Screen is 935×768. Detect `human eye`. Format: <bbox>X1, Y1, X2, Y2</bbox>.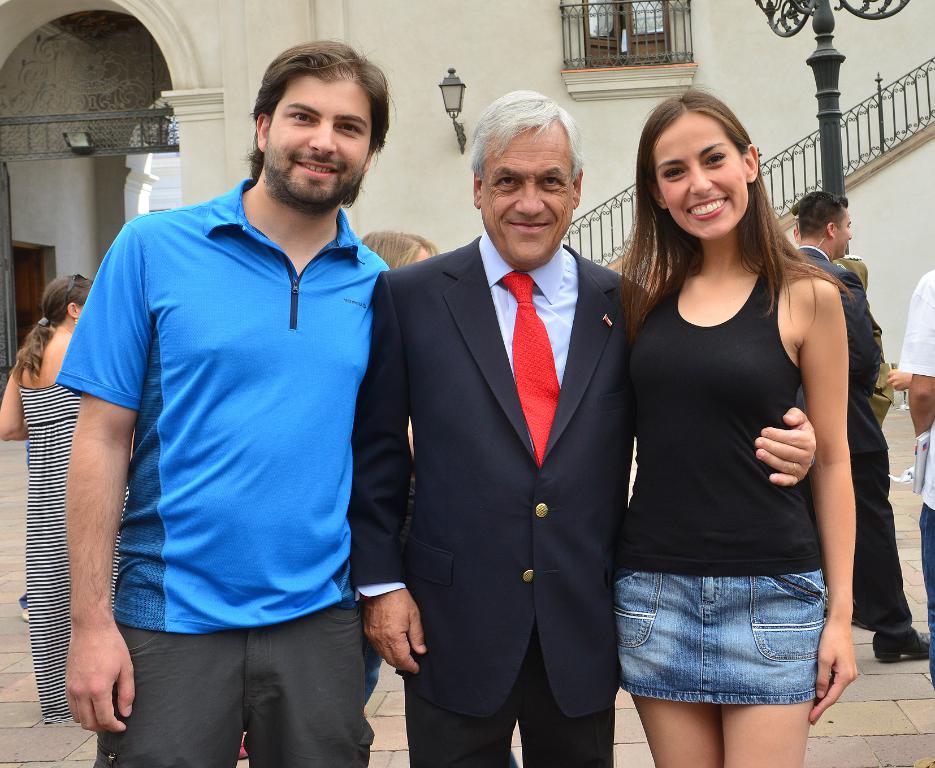
<bbox>699, 148, 726, 168</bbox>.
